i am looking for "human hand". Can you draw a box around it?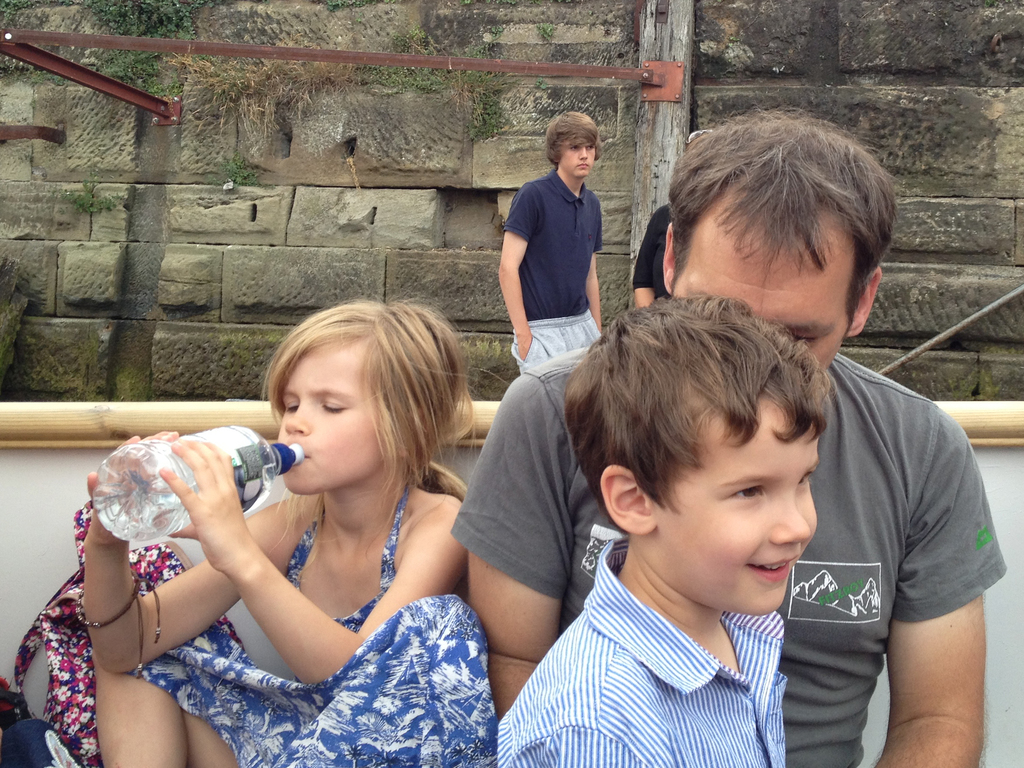
Sure, the bounding box is select_region(145, 454, 244, 567).
